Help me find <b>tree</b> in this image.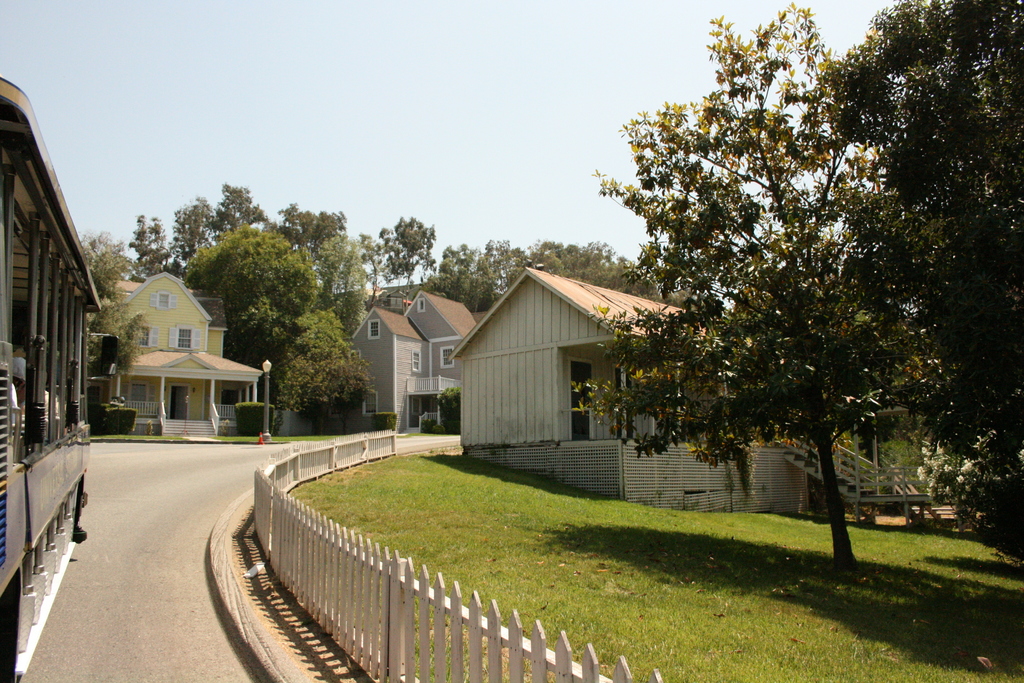
Found it: x1=362 y1=229 x2=408 y2=324.
